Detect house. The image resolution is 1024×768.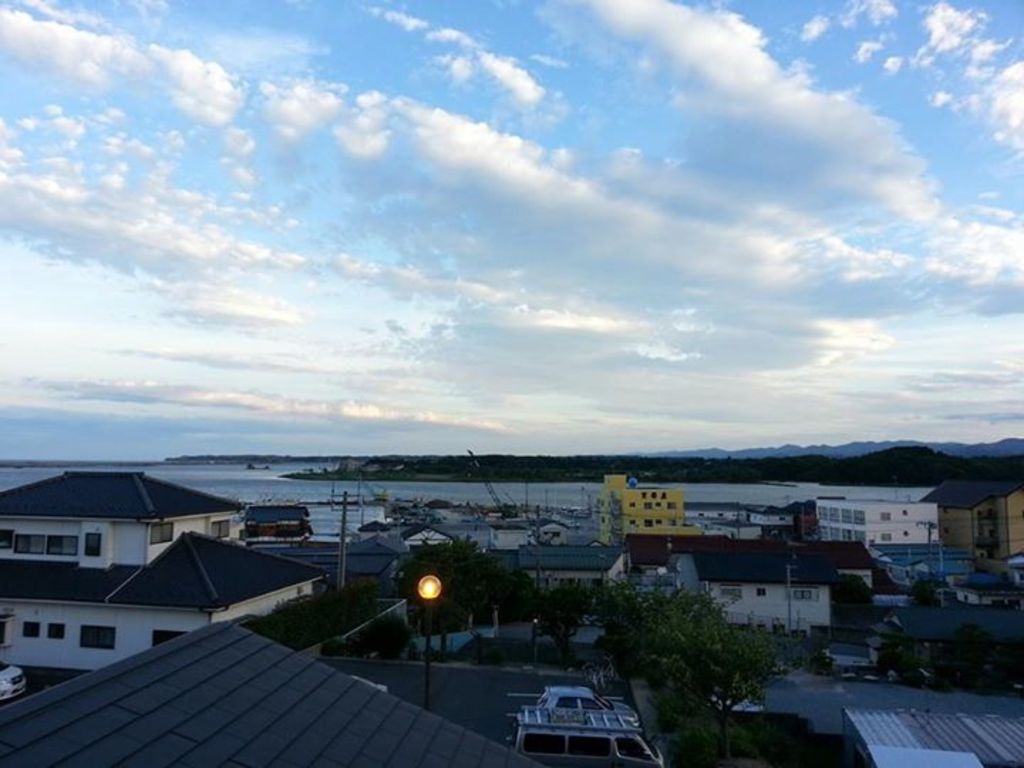
(x1=7, y1=613, x2=526, y2=767).
